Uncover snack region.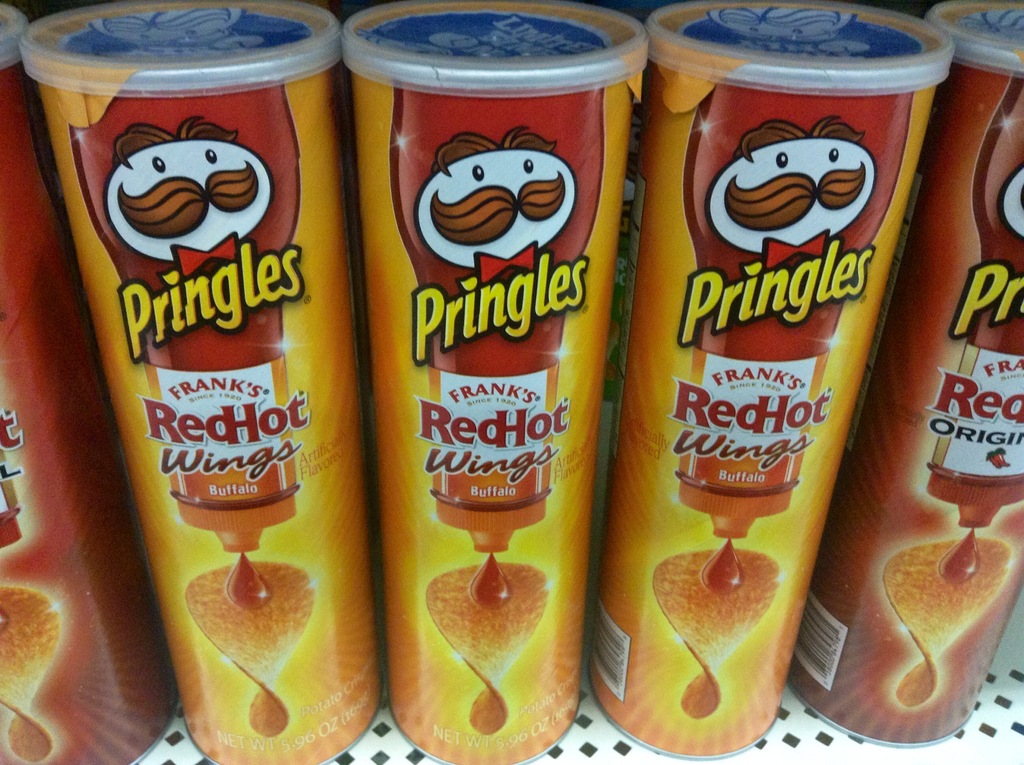
Uncovered: 1:0:184:764.
